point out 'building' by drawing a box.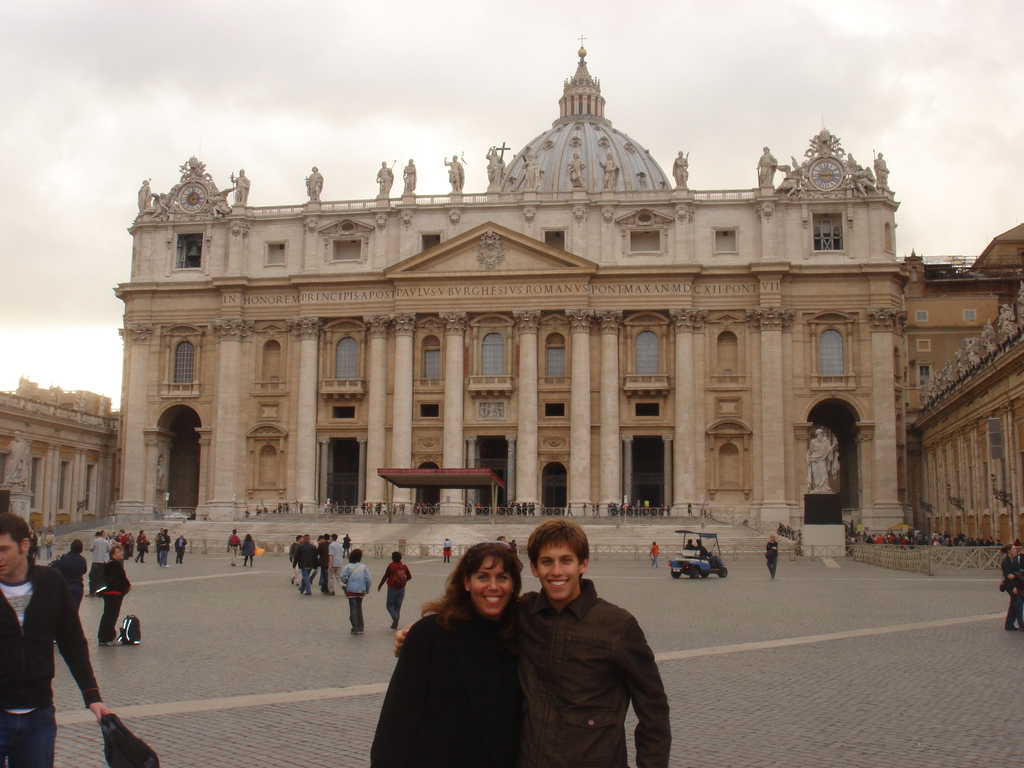
l=902, t=289, r=1023, b=543.
